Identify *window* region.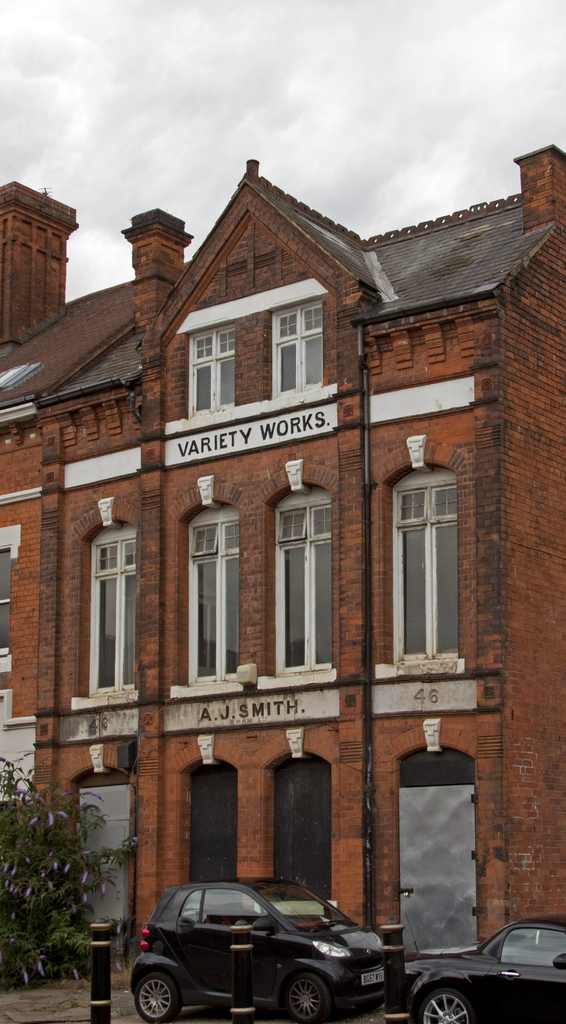
Region: box(183, 321, 237, 417).
